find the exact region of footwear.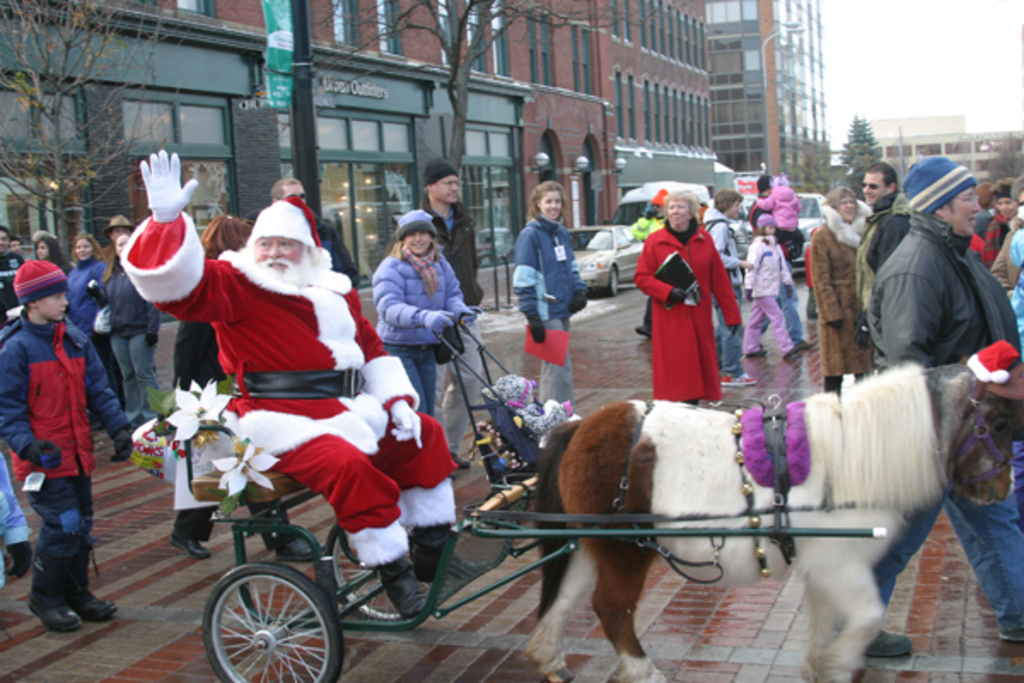
Exact region: [451, 442, 471, 468].
